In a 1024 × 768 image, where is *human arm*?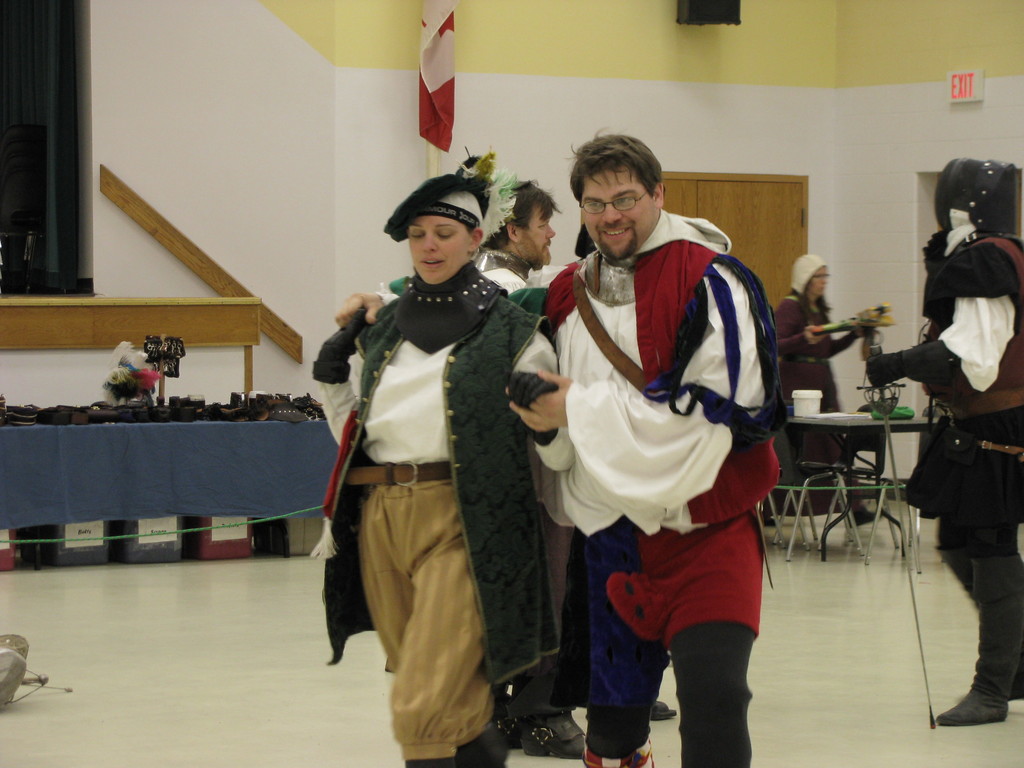
box(864, 256, 1017, 395).
